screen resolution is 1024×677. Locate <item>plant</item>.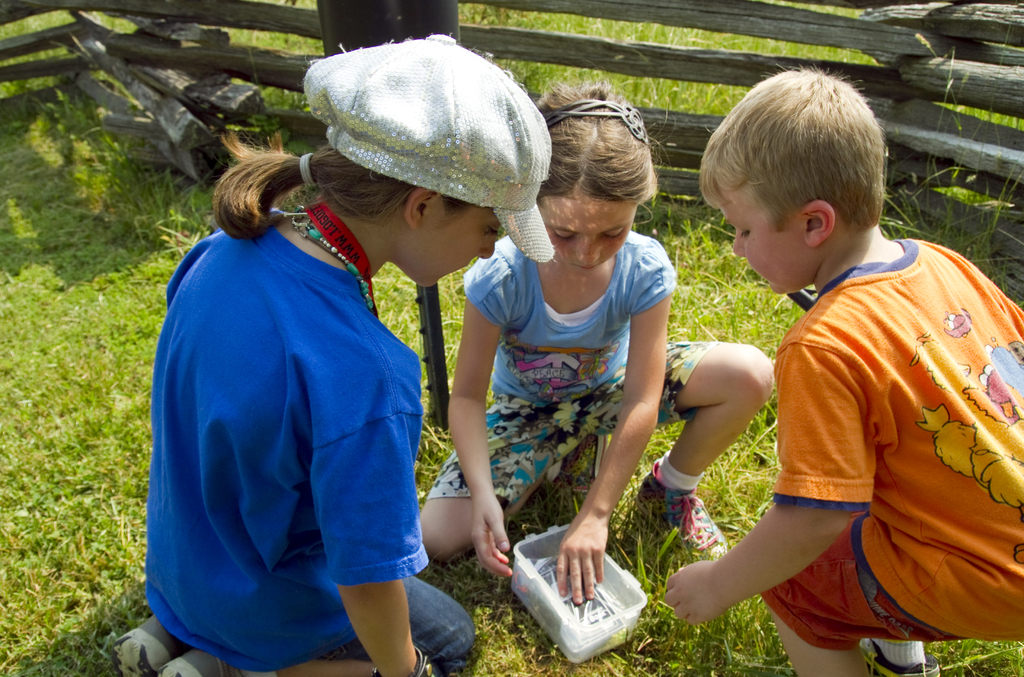
<region>927, 642, 1023, 676</region>.
